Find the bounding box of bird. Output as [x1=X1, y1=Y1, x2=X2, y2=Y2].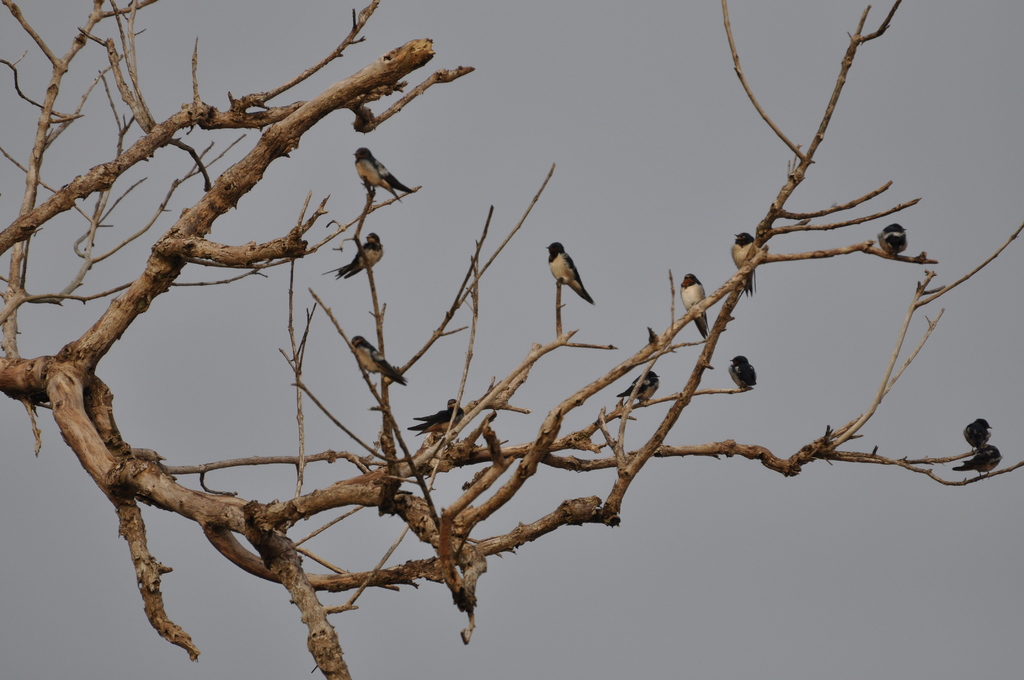
[x1=677, y1=273, x2=711, y2=344].
